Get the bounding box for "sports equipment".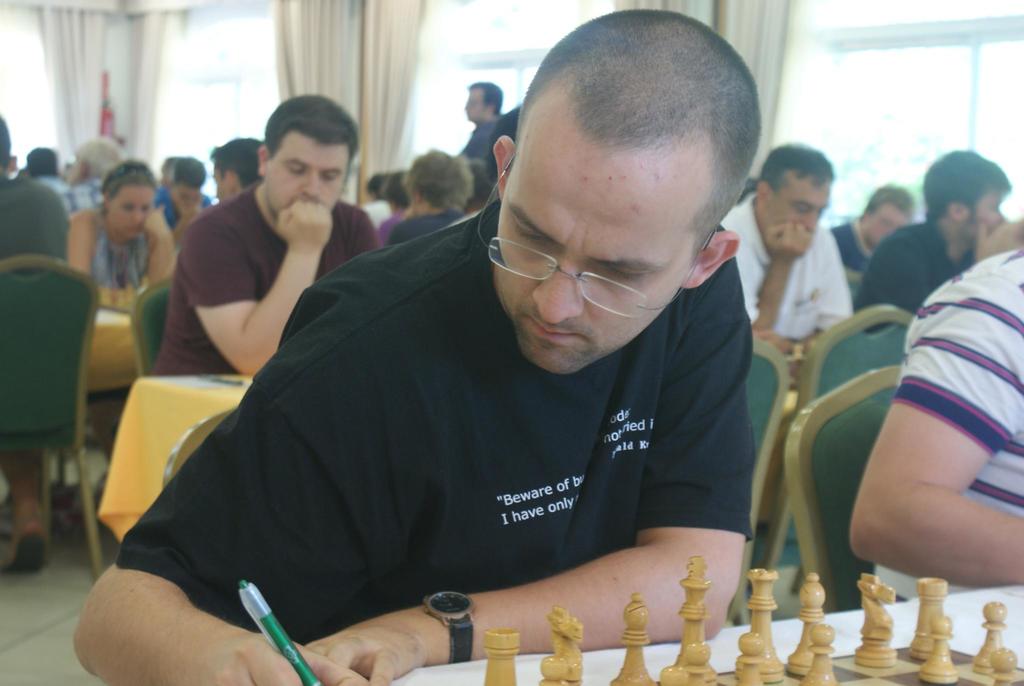
[540,610,584,685].
